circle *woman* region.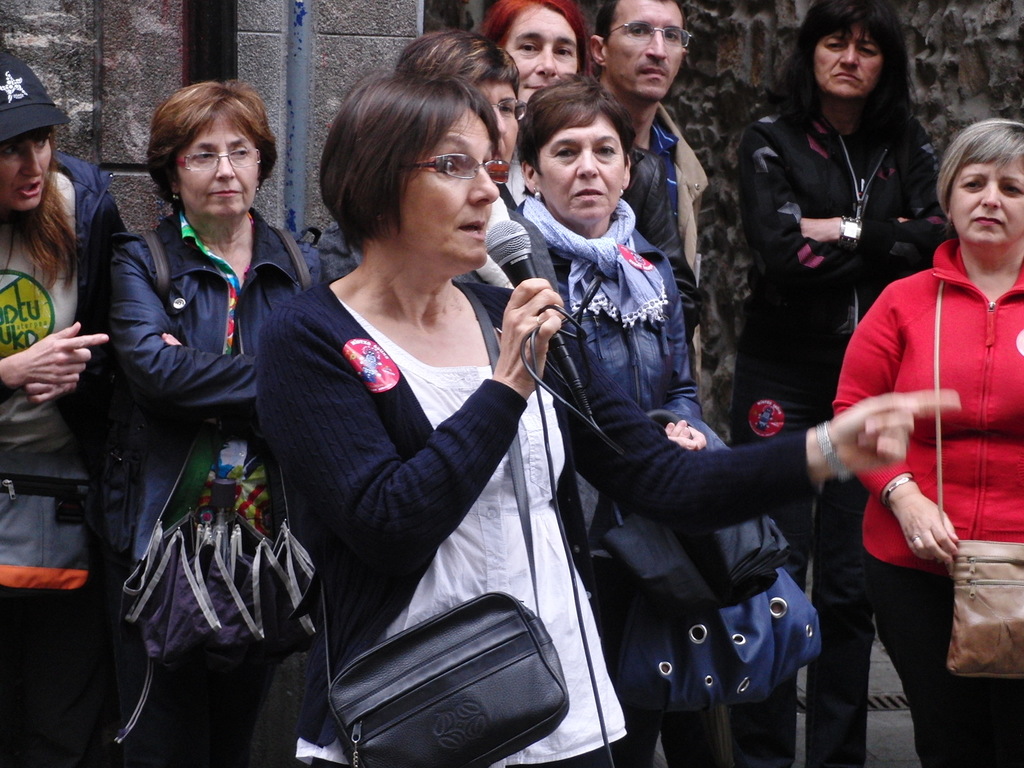
Region: x1=734, y1=0, x2=951, y2=767.
